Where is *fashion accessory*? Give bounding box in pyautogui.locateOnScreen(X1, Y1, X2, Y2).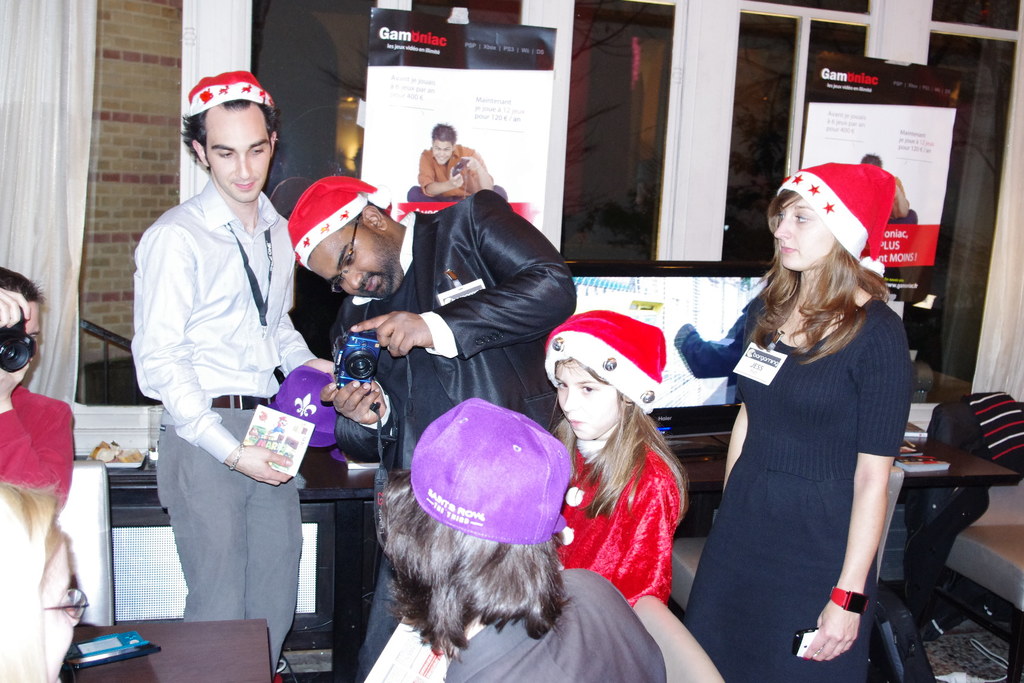
pyautogui.locateOnScreen(179, 74, 275, 119).
